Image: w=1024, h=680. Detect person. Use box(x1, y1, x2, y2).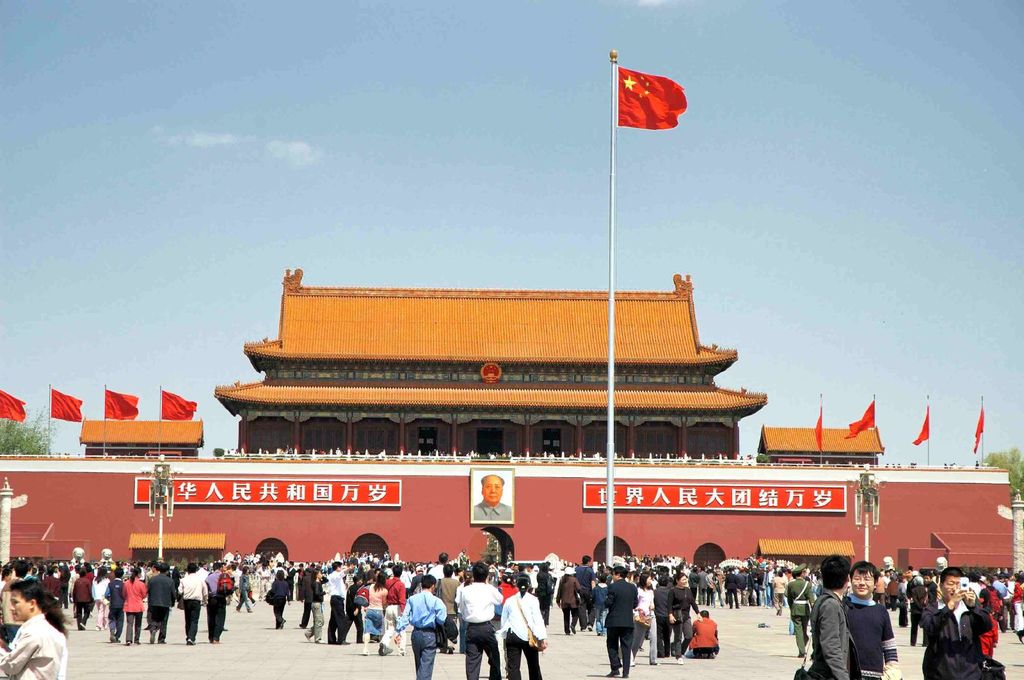
box(913, 562, 999, 679).
